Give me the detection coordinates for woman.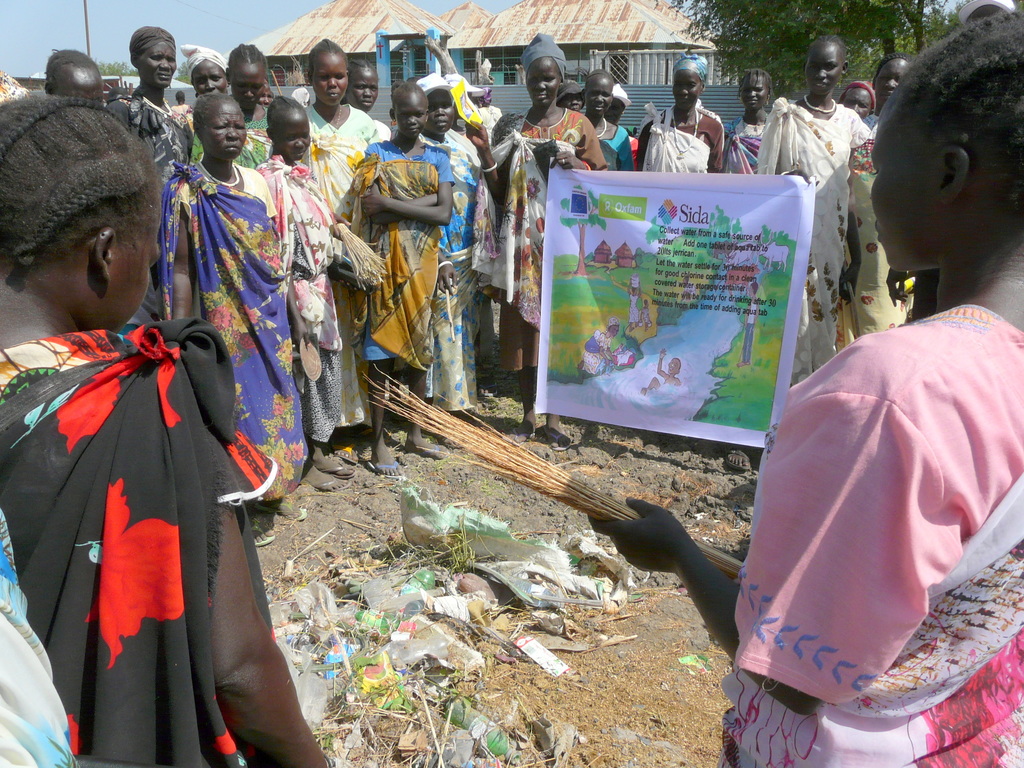
{"left": 760, "top": 35, "right": 875, "bottom": 383}.
